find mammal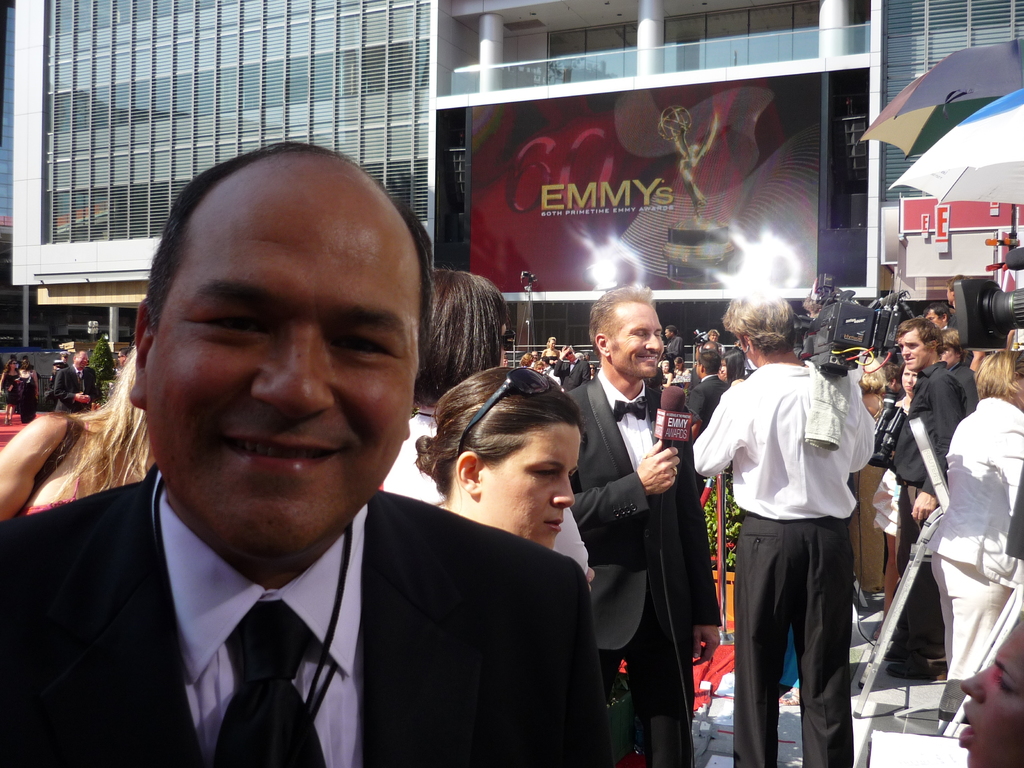
region(0, 136, 606, 767)
